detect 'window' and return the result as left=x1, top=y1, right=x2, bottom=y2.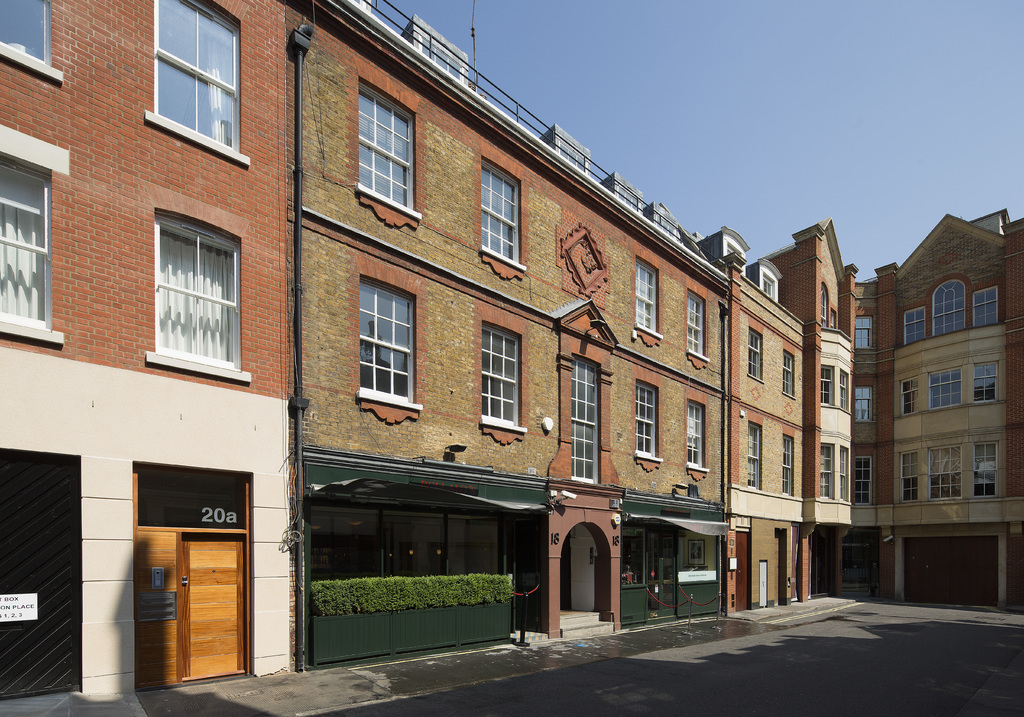
left=820, top=287, right=828, bottom=328.
